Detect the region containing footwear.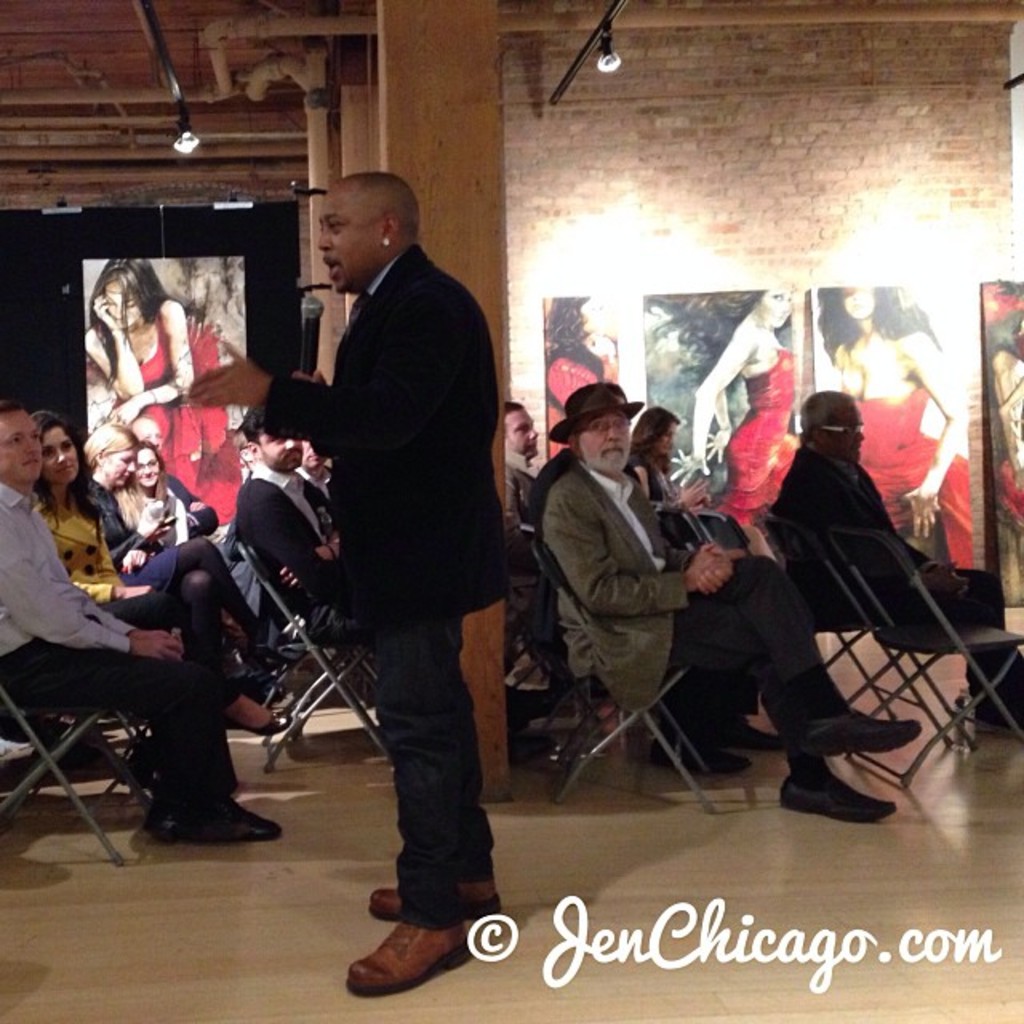
bbox=(344, 891, 486, 1002).
